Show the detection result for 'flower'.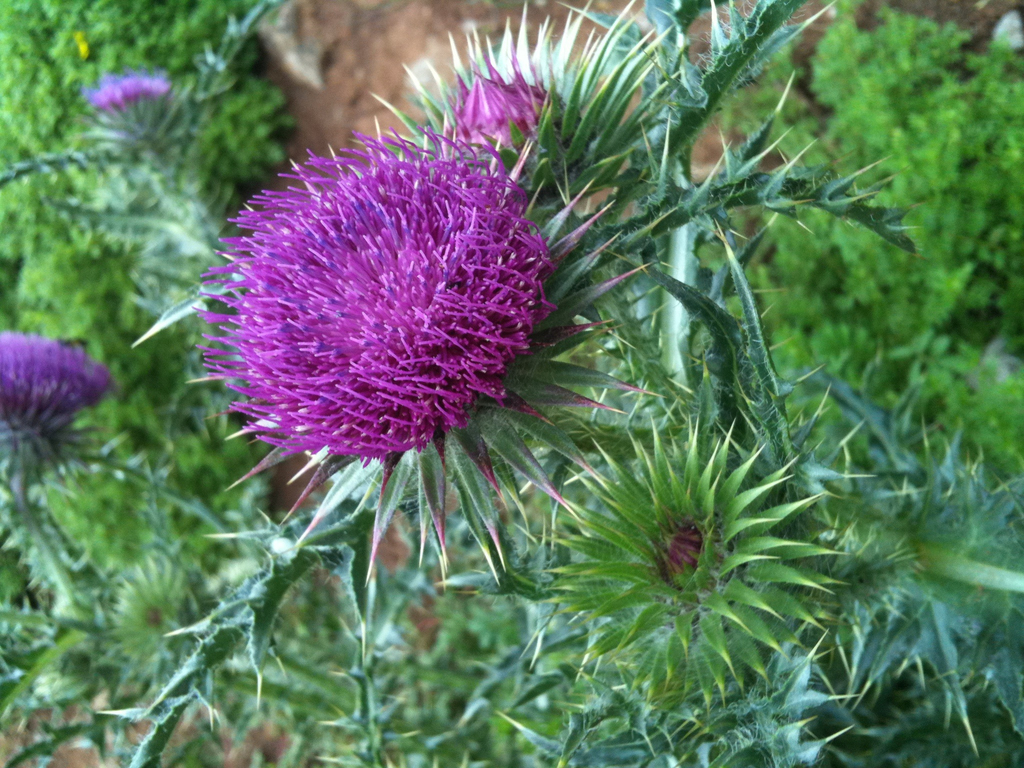
[x1=188, y1=44, x2=830, y2=648].
